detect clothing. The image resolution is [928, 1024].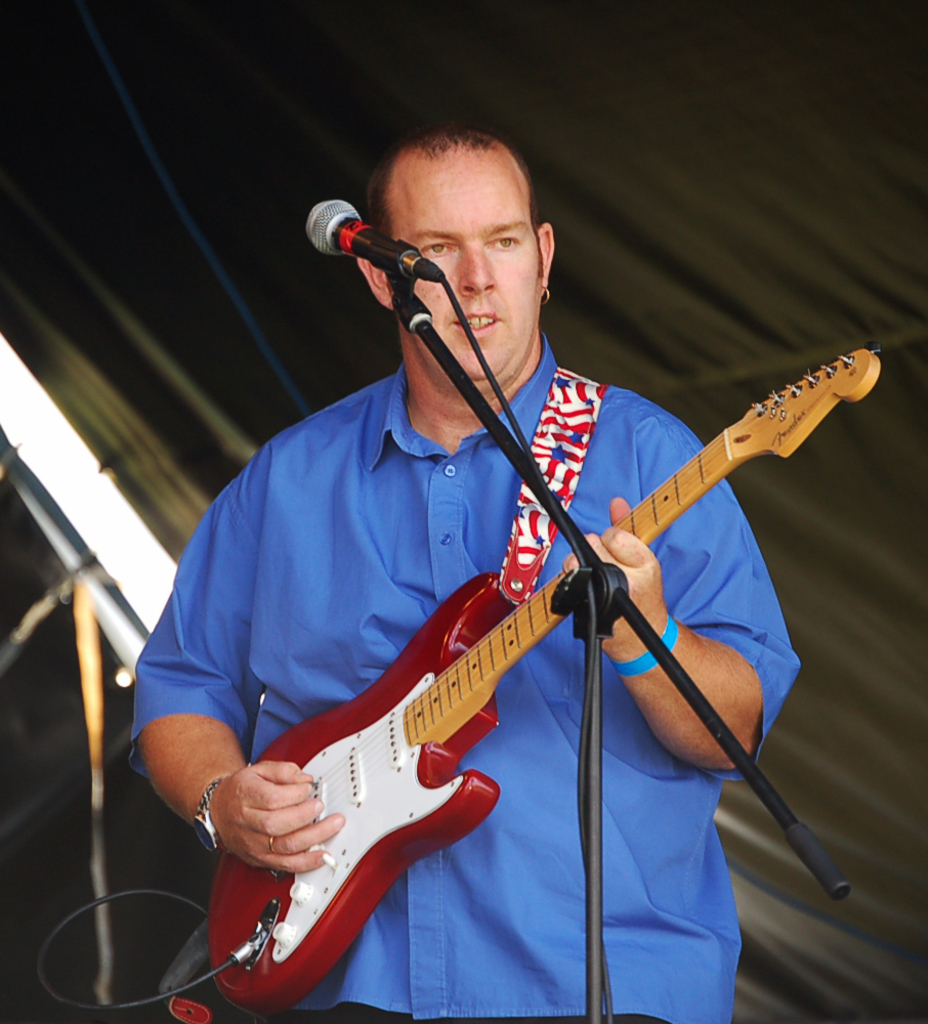
118, 357, 786, 1023.
